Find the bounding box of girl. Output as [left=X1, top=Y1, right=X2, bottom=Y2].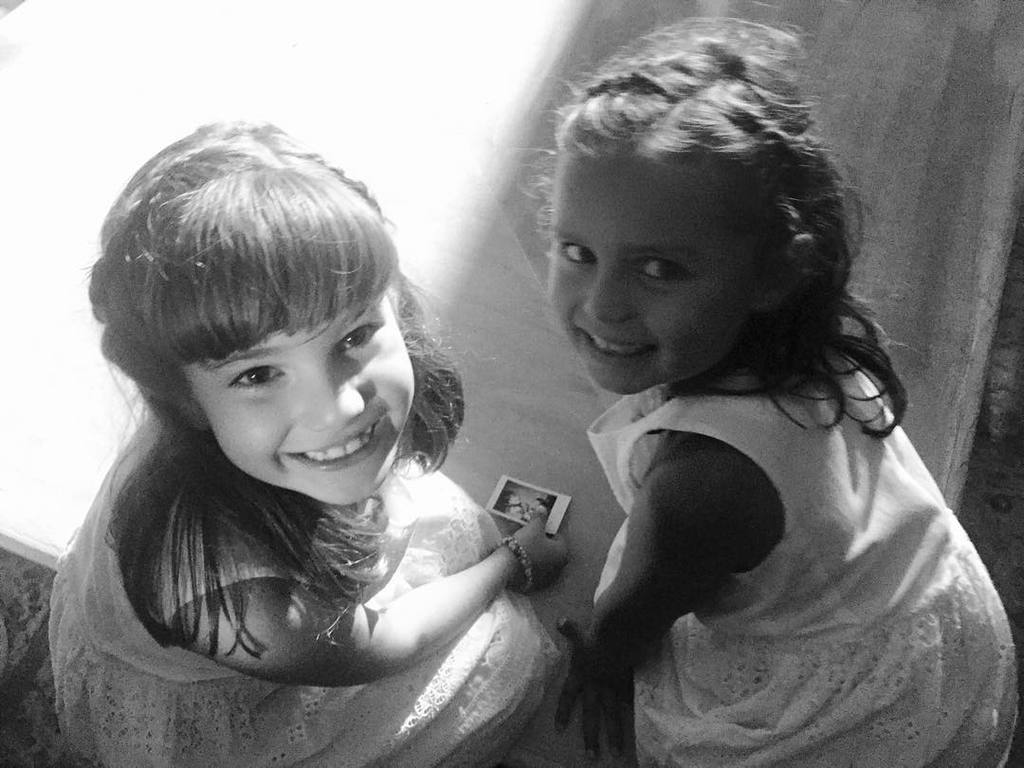
[left=555, top=3, right=1016, bottom=767].
